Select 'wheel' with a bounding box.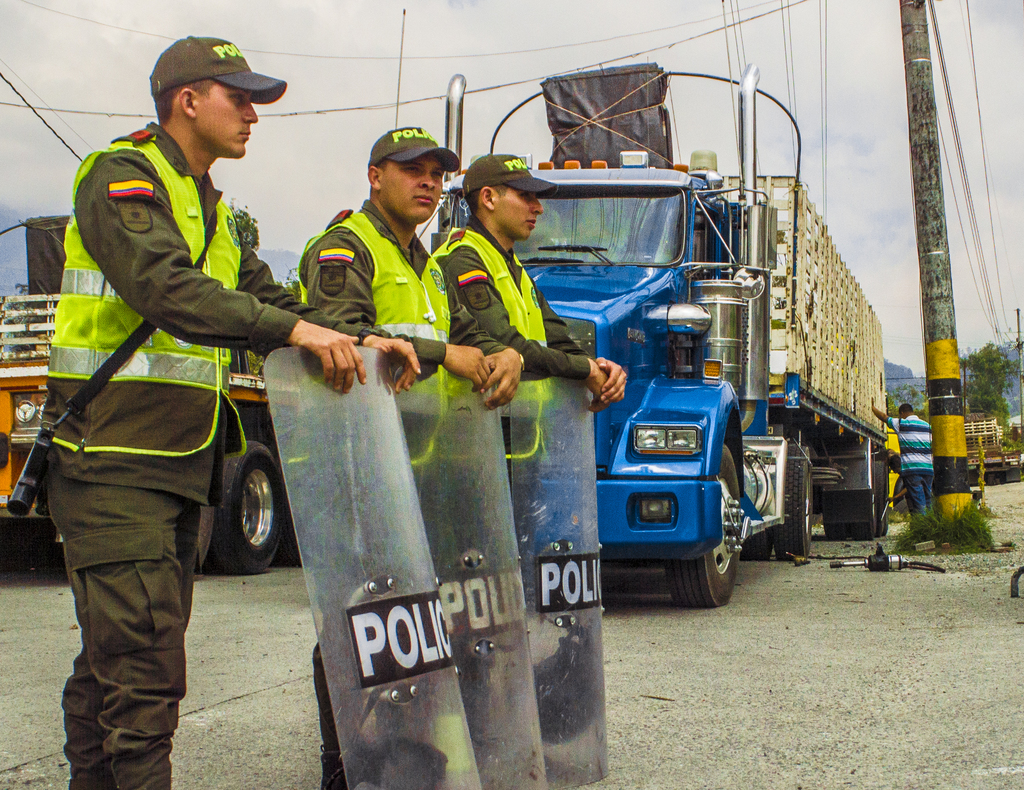
{"x1": 824, "y1": 518, "x2": 851, "y2": 537}.
